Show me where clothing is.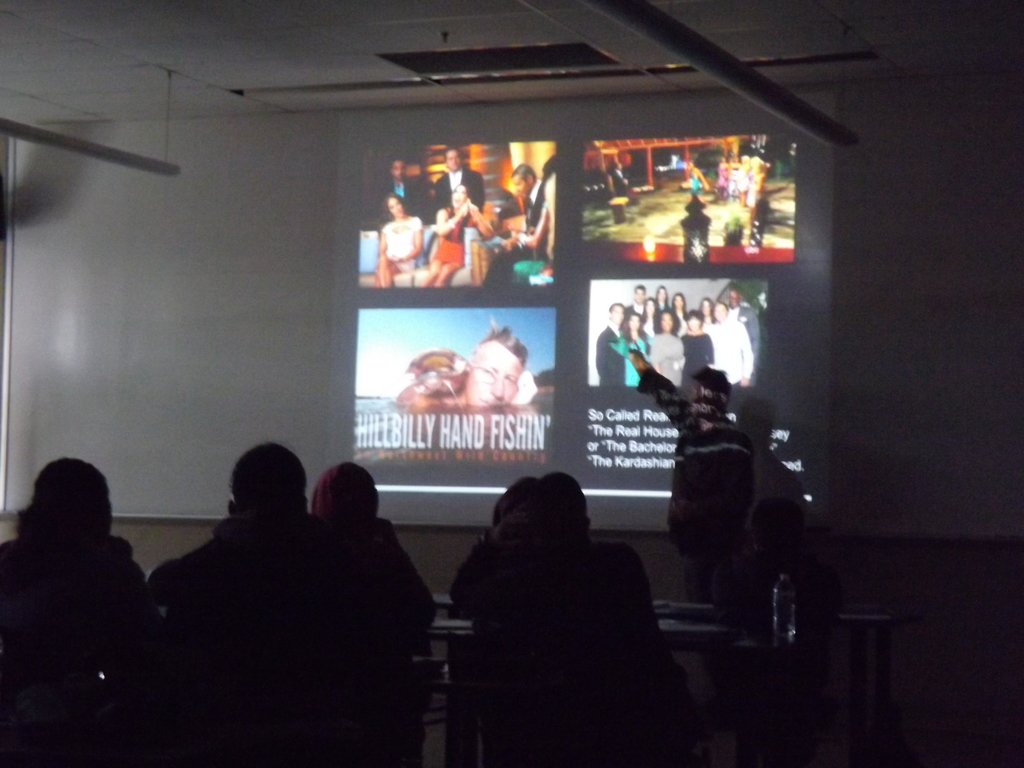
clothing is at locate(647, 333, 691, 383).
